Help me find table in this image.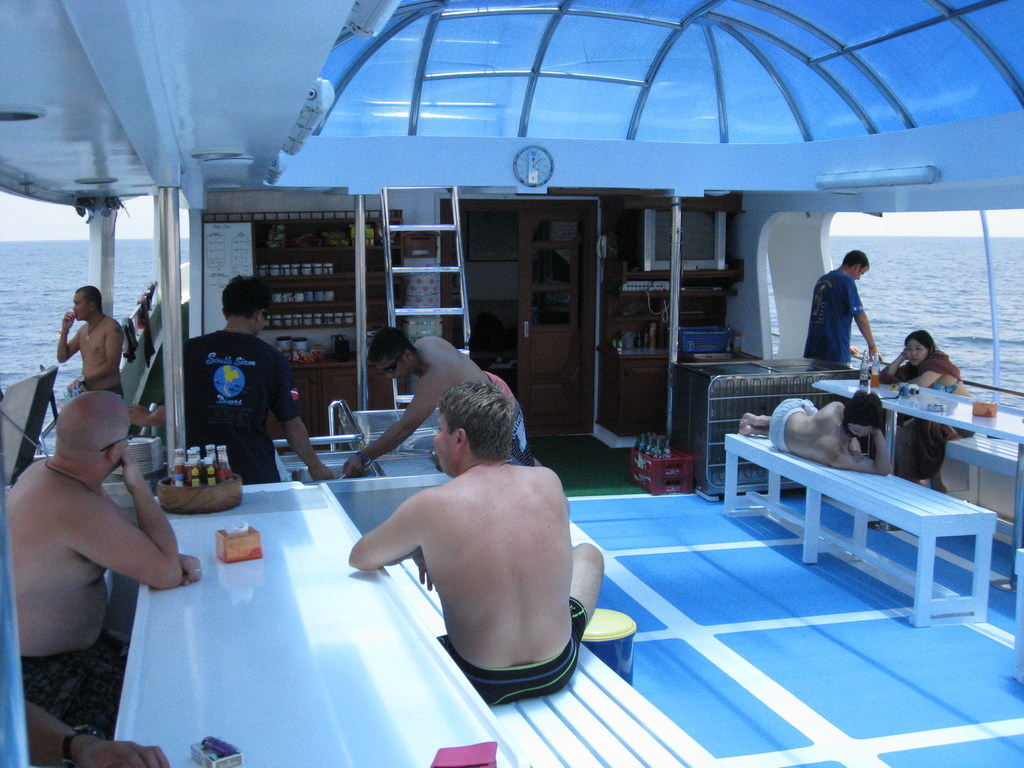
Found it: BBox(810, 361, 1023, 593).
